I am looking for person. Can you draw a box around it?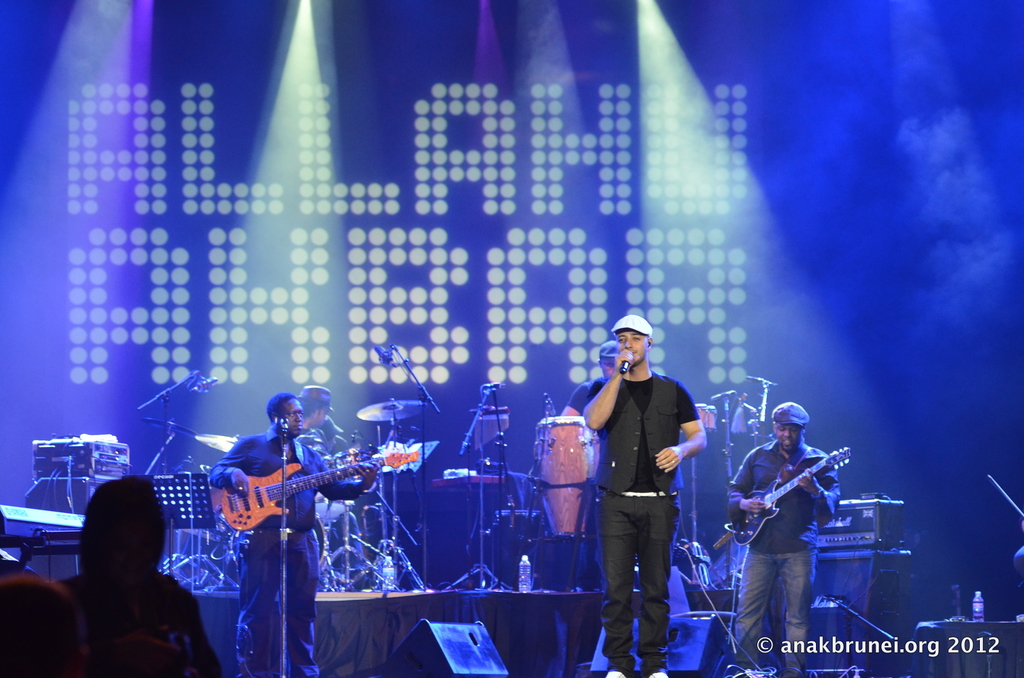
Sure, the bounding box is 556 339 620 414.
